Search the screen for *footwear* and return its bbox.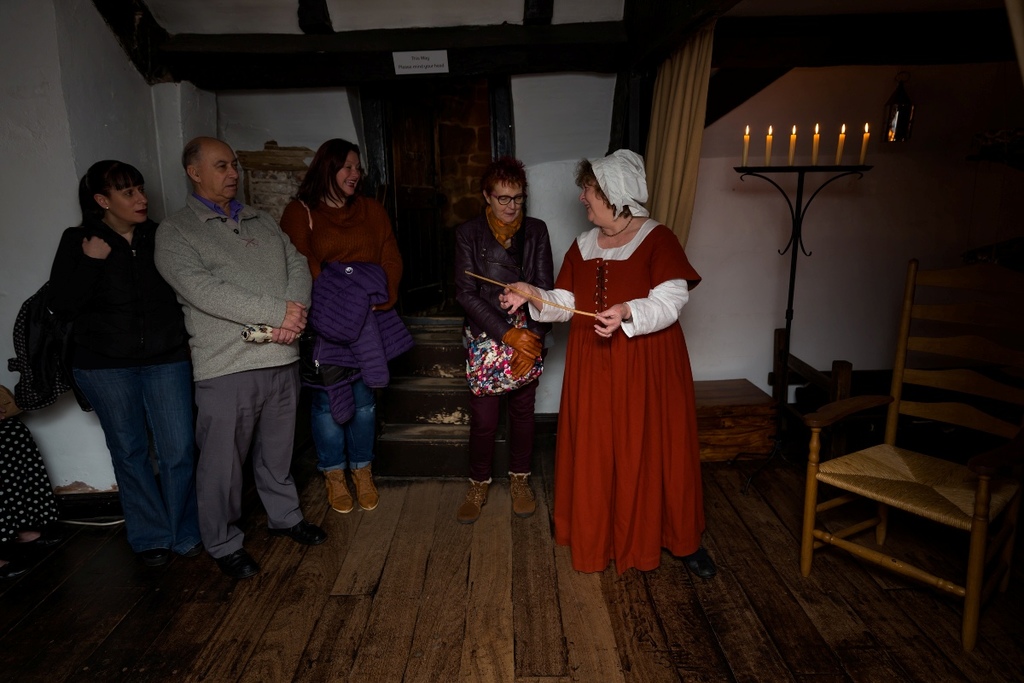
Found: 214 547 259 579.
